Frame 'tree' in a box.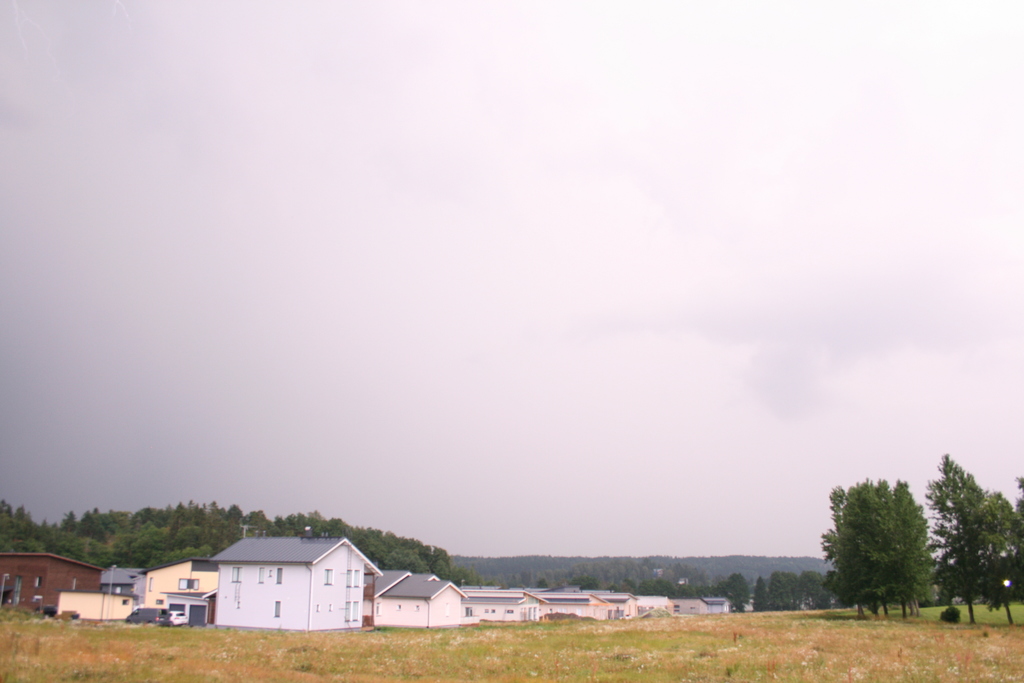
[x1=829, y1=479, x2=945, y2=622].
